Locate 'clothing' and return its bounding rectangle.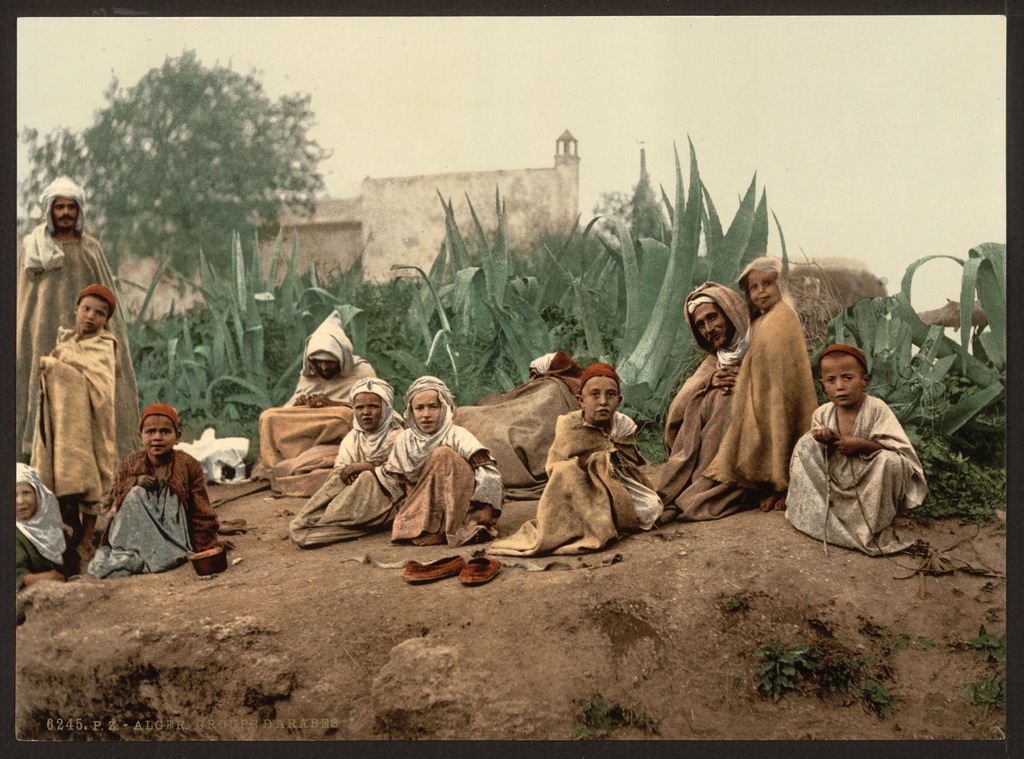
(left=388, top=373, right=494, bottom=547).
